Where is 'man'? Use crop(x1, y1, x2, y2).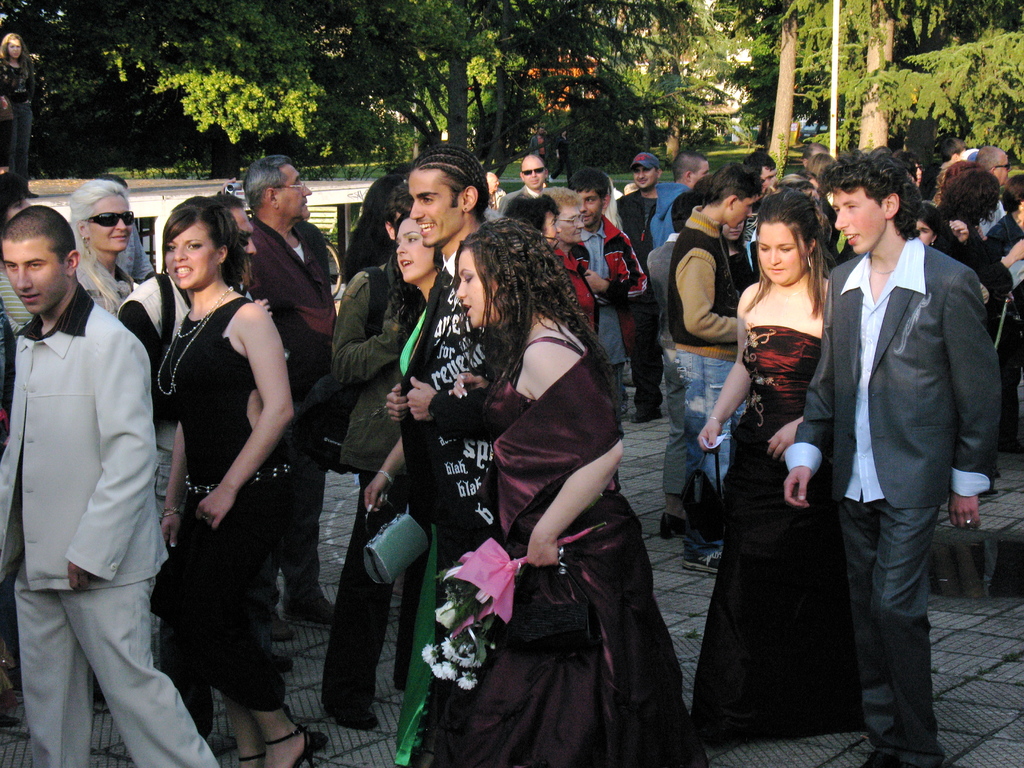
crop(614, 147, 664, 426).
